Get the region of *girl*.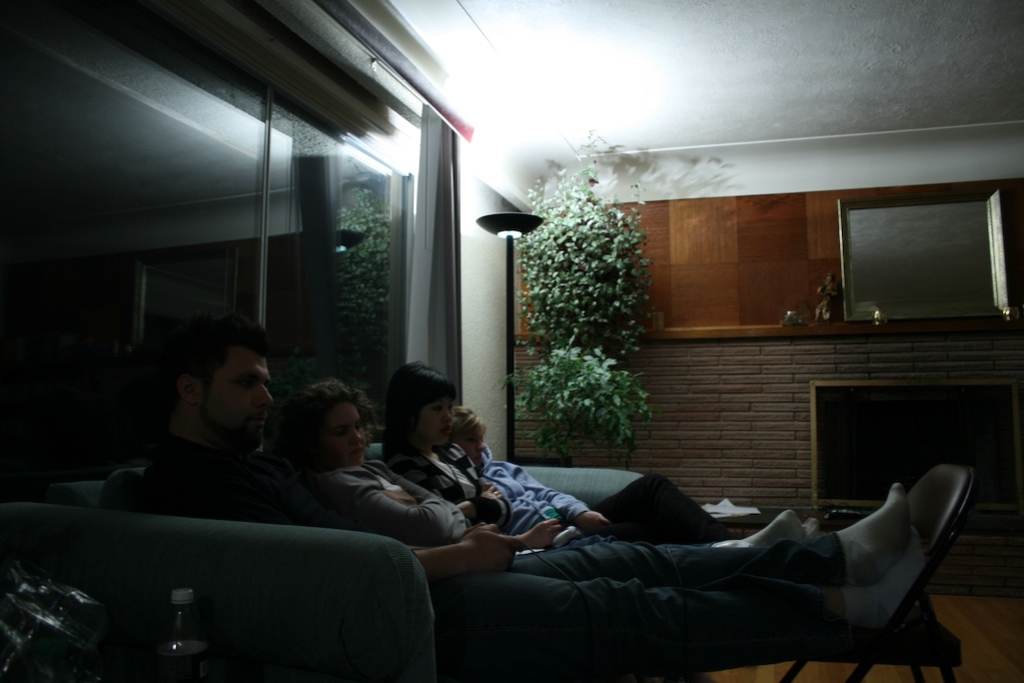
Rect(379, 357, 821, 546).
